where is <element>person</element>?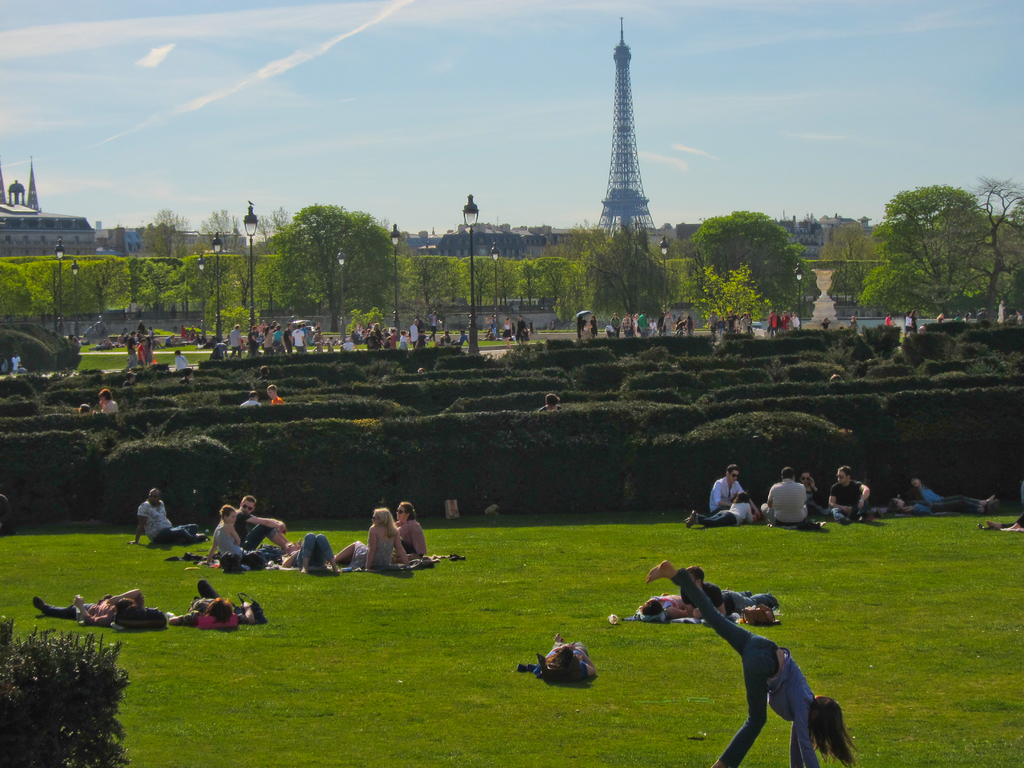
crop(950, 308, 965, 323).
